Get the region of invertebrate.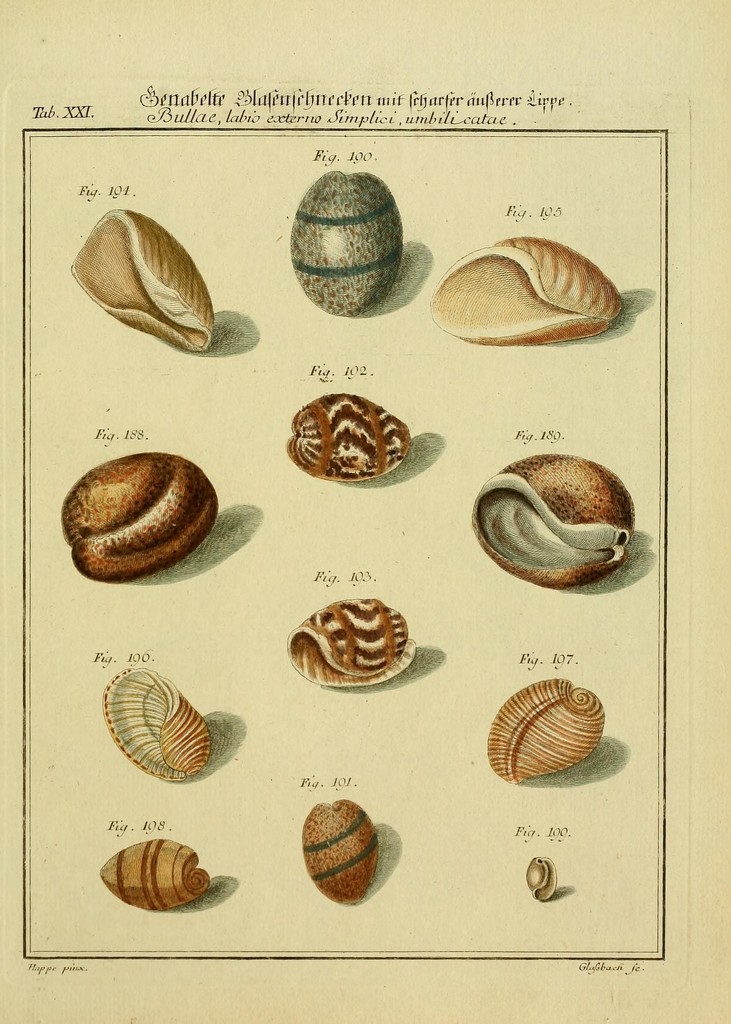
bbox=(100, 843, 213, 908).
